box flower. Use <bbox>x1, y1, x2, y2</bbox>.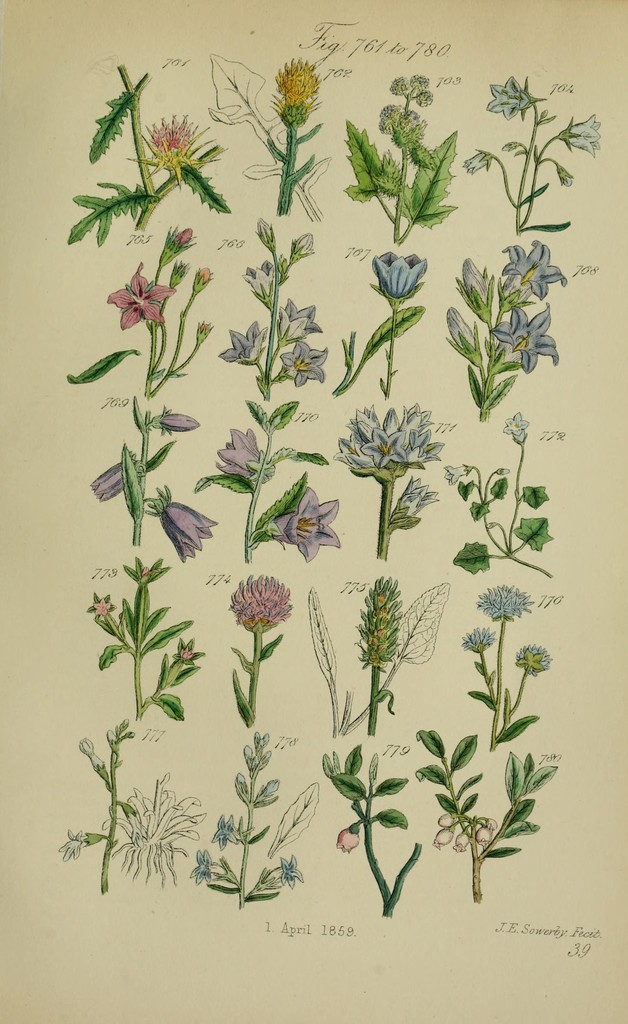
<bbox>336, 404, 446, 478</bbox>.
